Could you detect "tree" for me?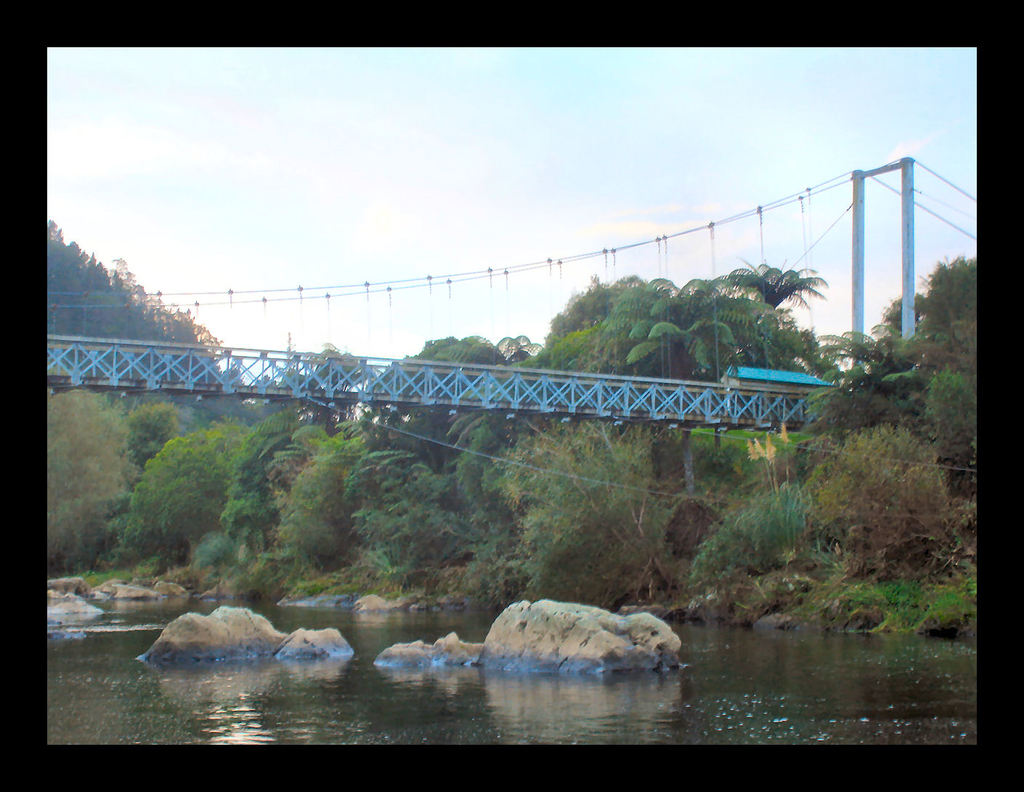
Detection result: Rect(118, 456, 216, 571).
